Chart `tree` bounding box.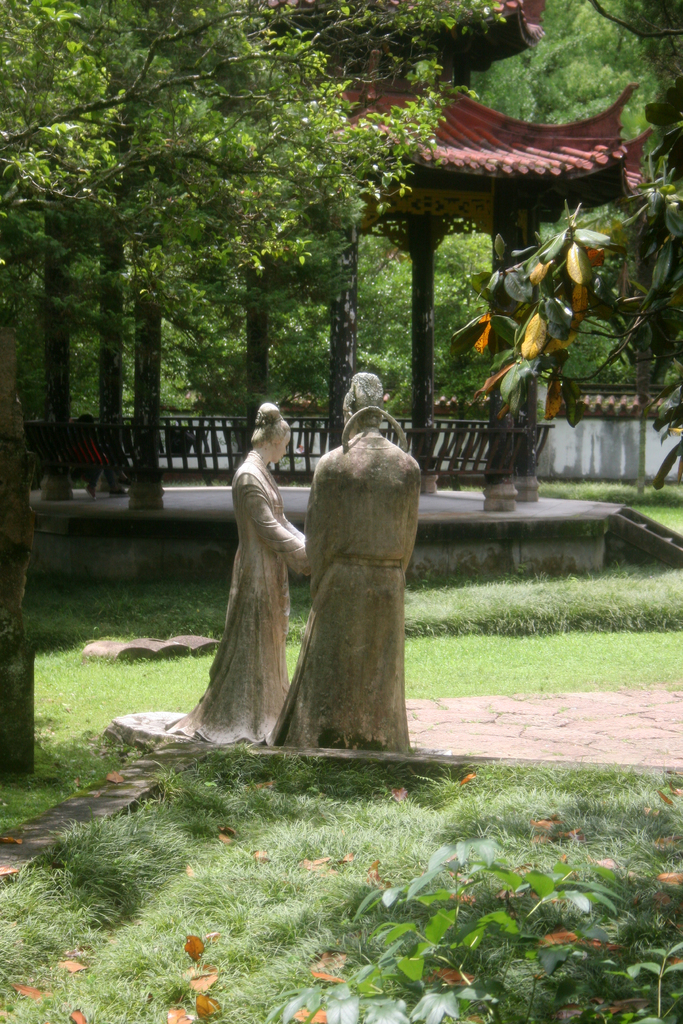
Charted: [0,0,510,772].
